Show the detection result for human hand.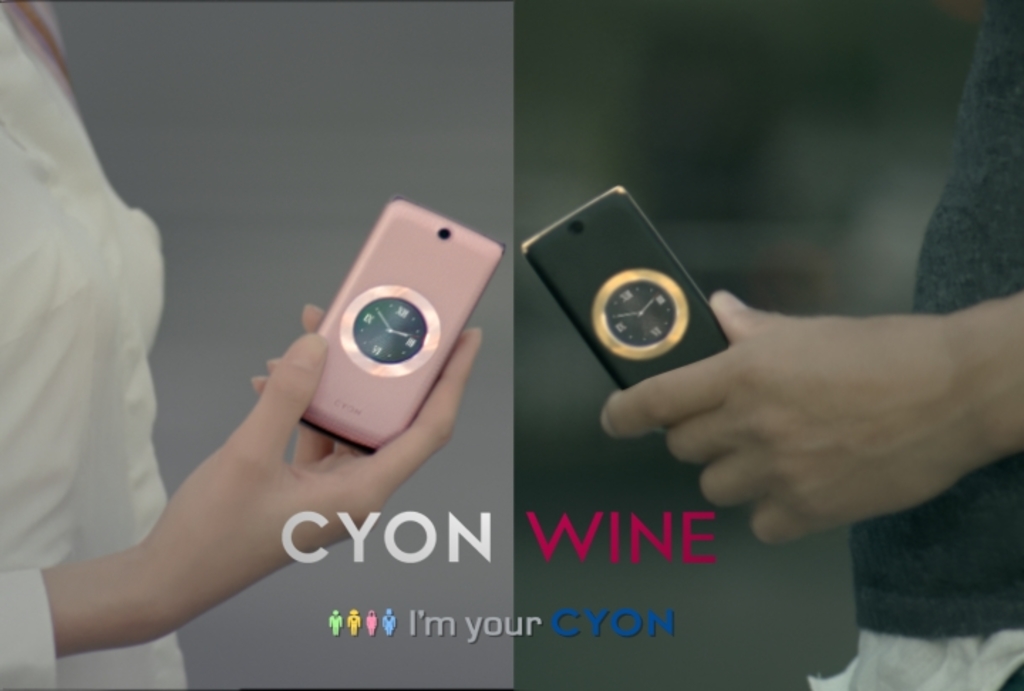
644/256/1000/564.
